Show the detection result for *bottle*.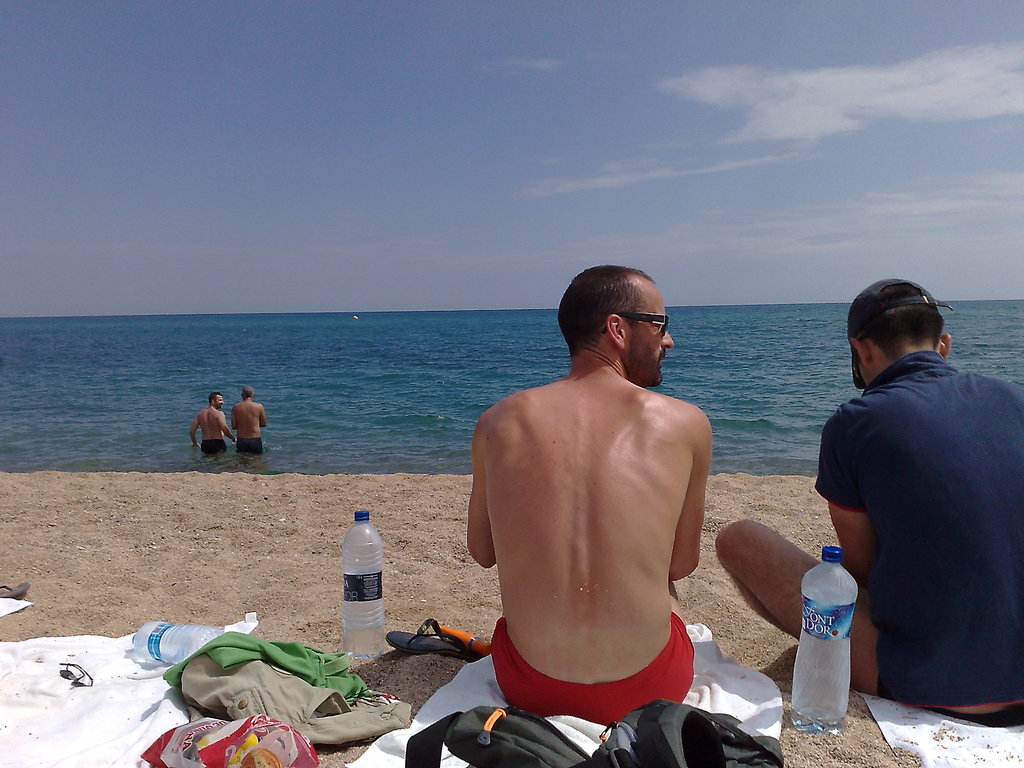
BBox(341, 511, 383, 660).
